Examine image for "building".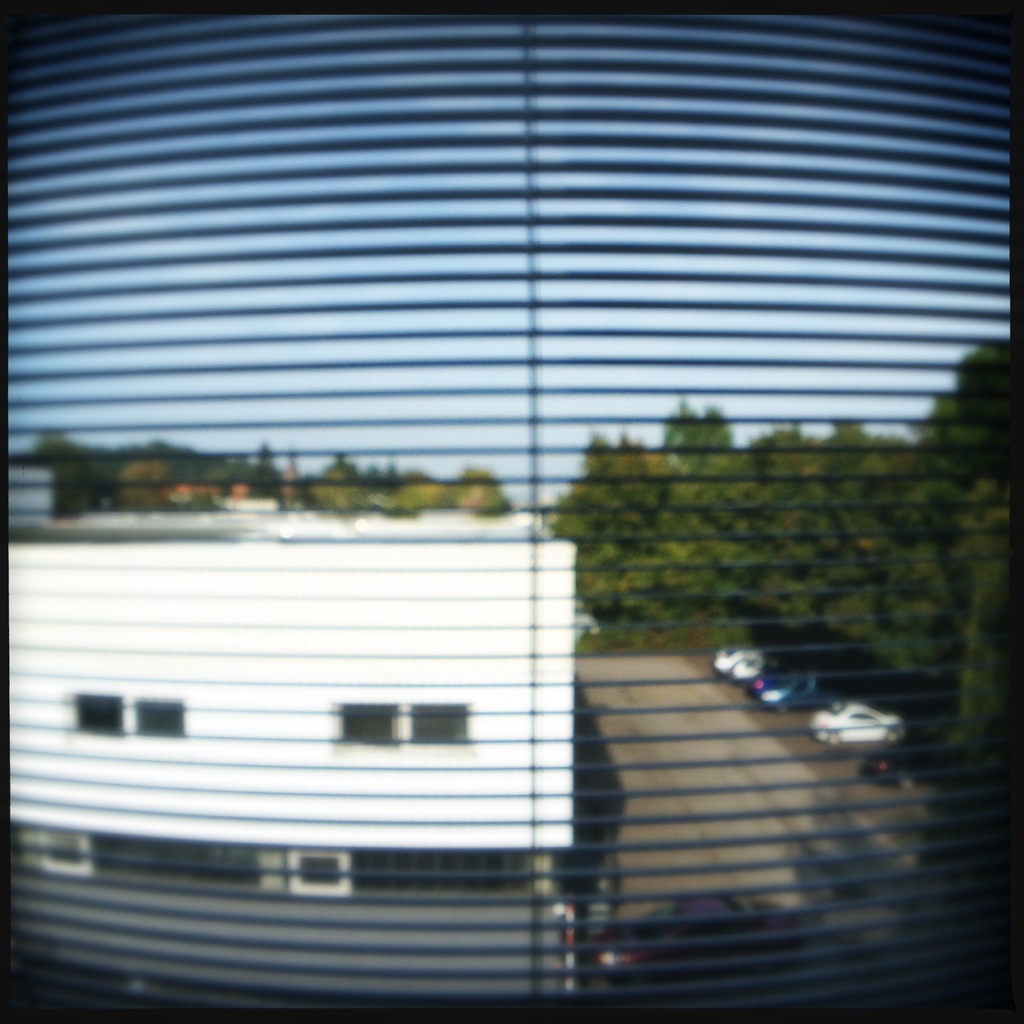
Examination result: (4, 512, 573, 1009).
